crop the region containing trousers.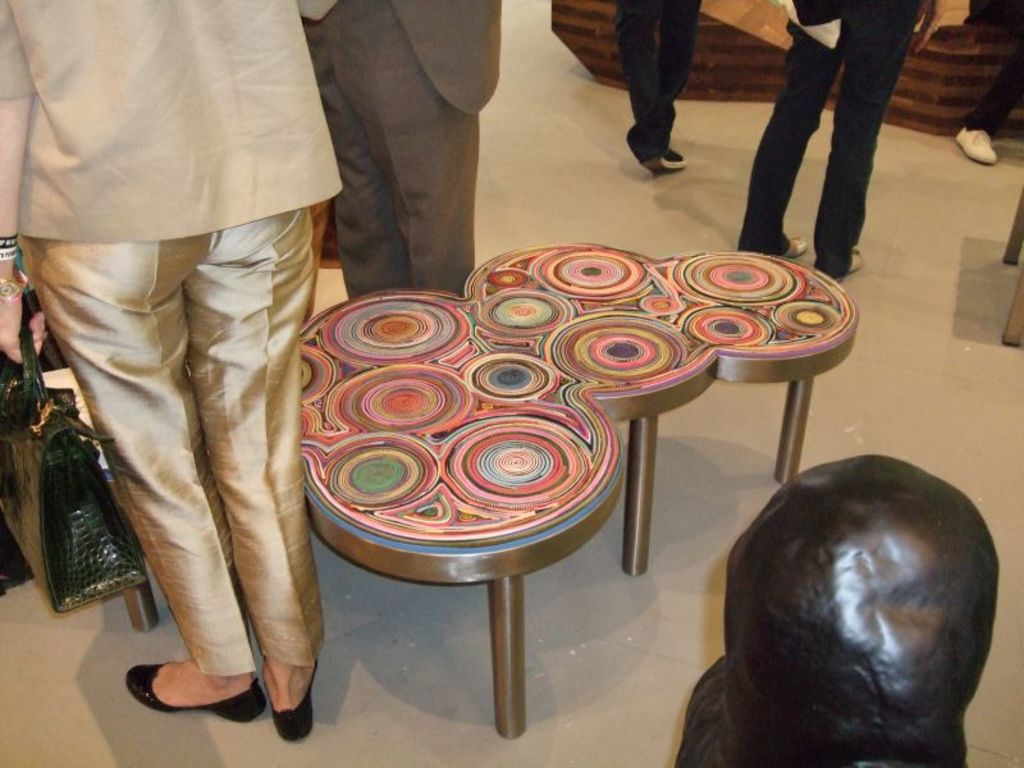
Crop region: [612, 0, 703, 165].
